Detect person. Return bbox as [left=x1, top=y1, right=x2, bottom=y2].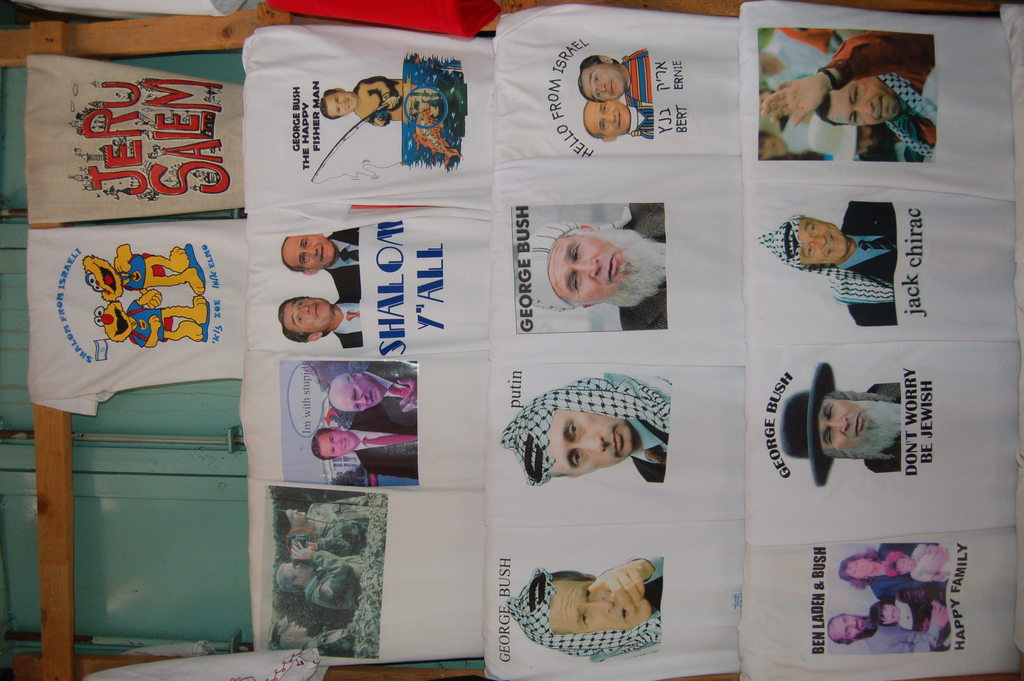
[left=576, top=45, right=652, bottom=106].
